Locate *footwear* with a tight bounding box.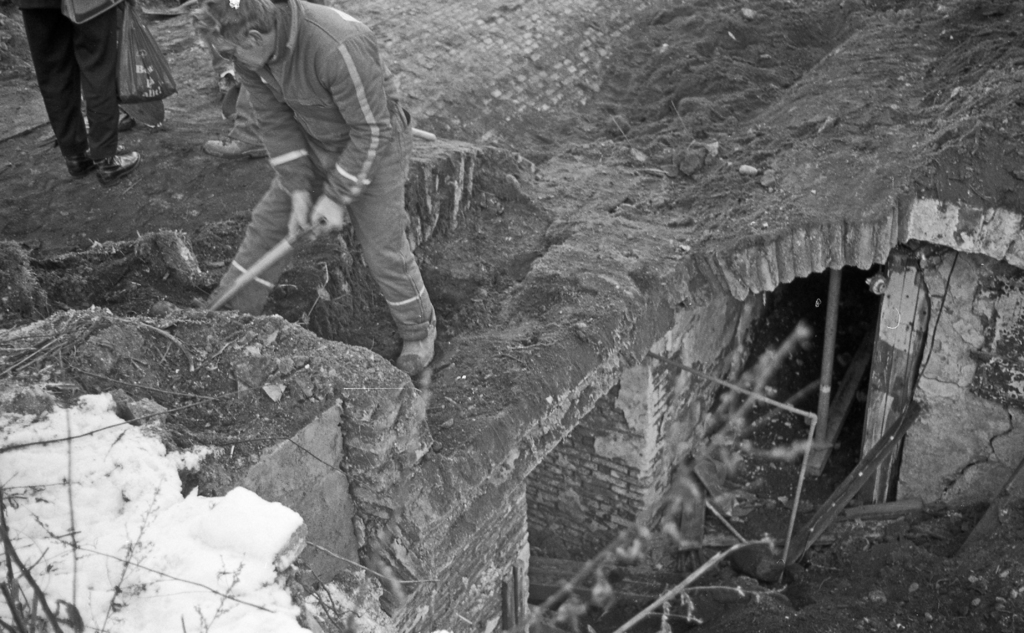
crop(200, 134, 268, 158).
